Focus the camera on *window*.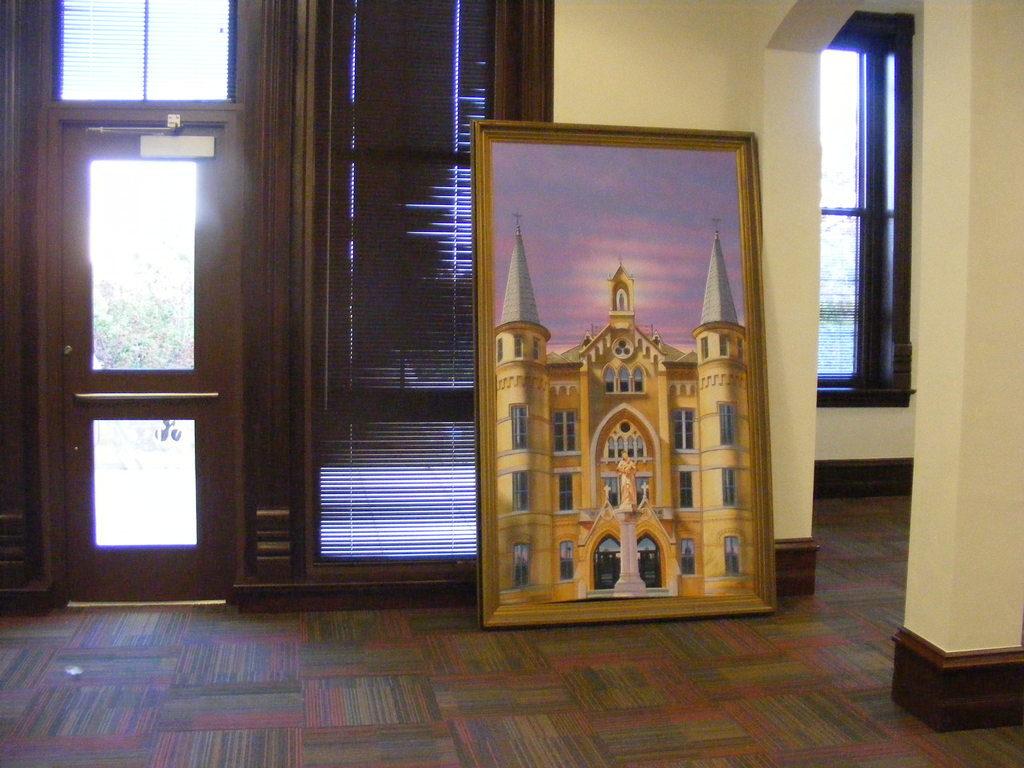
Focus region: <box>675,468,691,509</box>.
